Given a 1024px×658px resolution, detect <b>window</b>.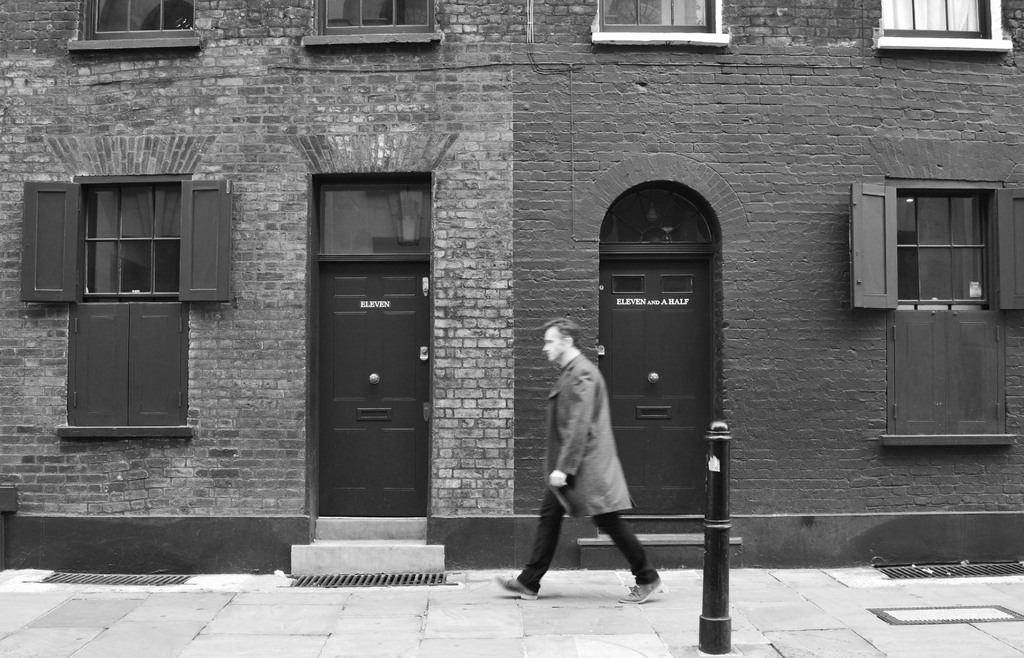
left=873, top=0, right=1014, bottom=47.
